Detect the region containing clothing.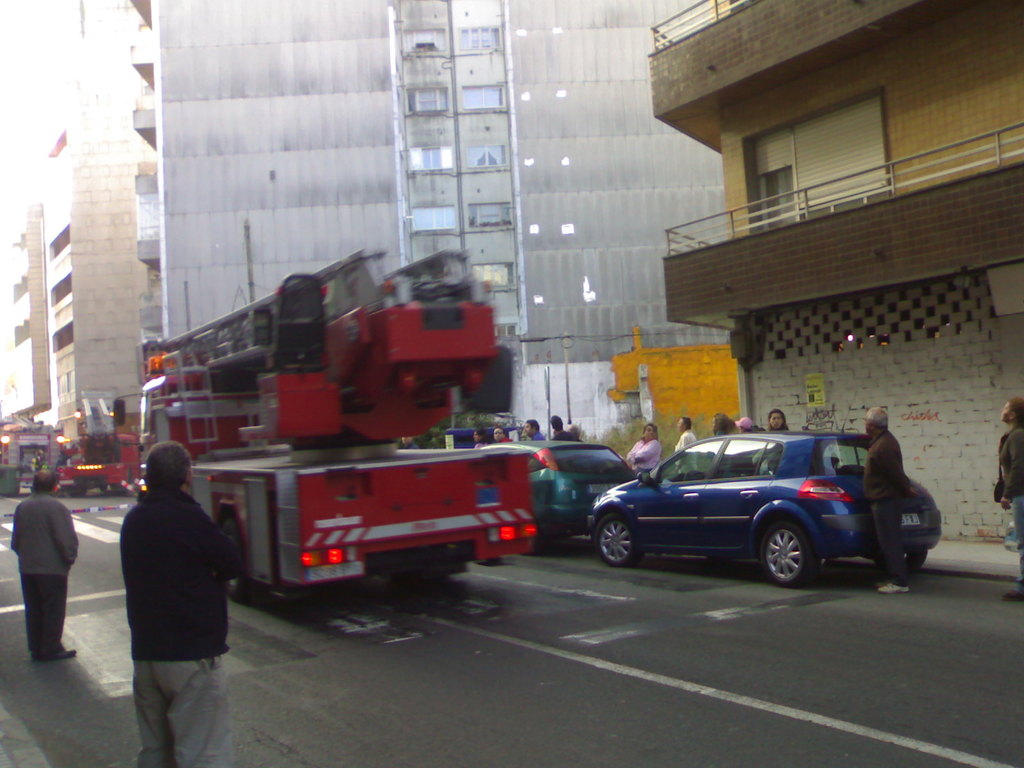
x1=717, y1=428, x2=728, y2=435.
